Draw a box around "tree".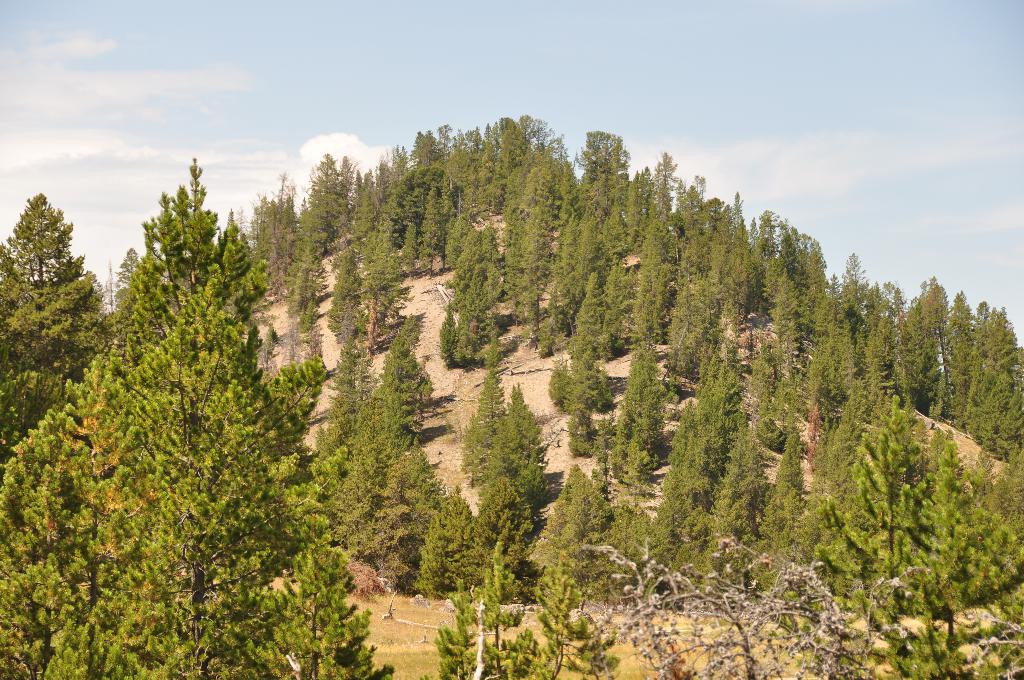
bbox=(317, 376, 442, 571).
